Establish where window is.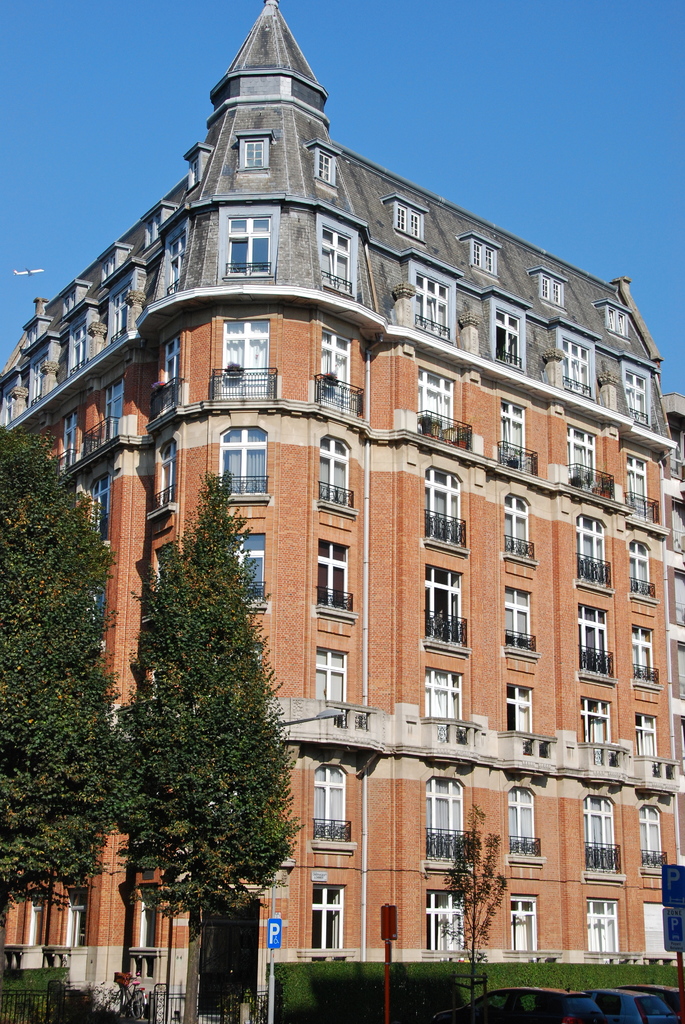
Established at x1=577 y1=601 x2=615 y2=680.
